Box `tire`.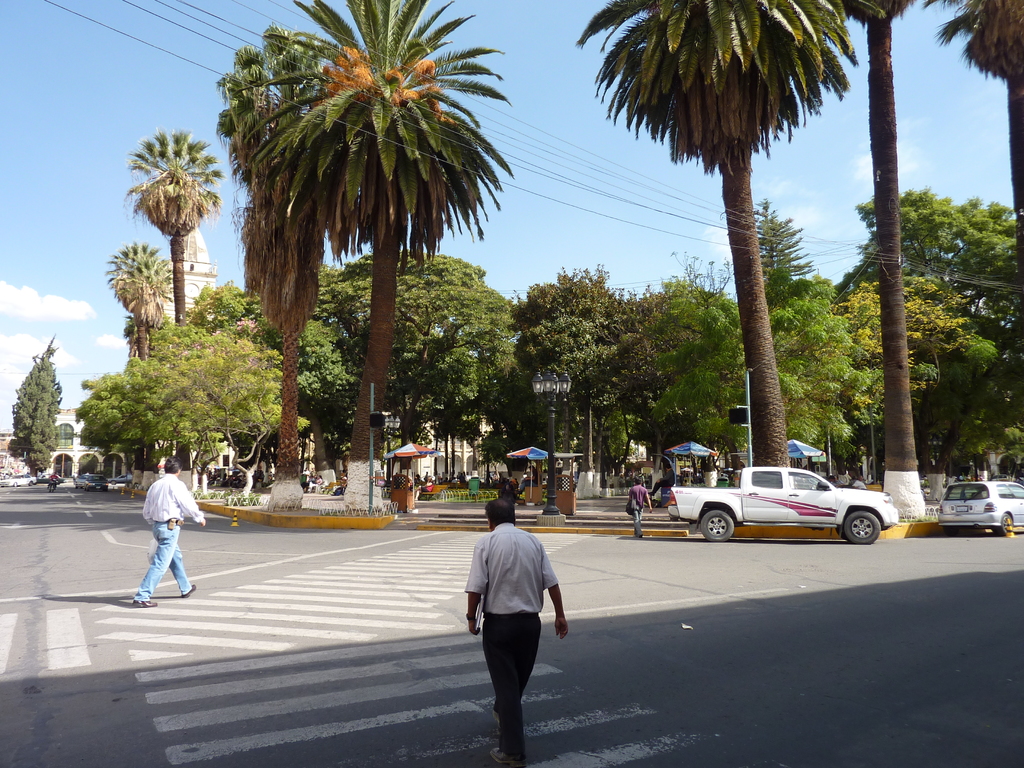
detection(109, 479, 117, 486).
